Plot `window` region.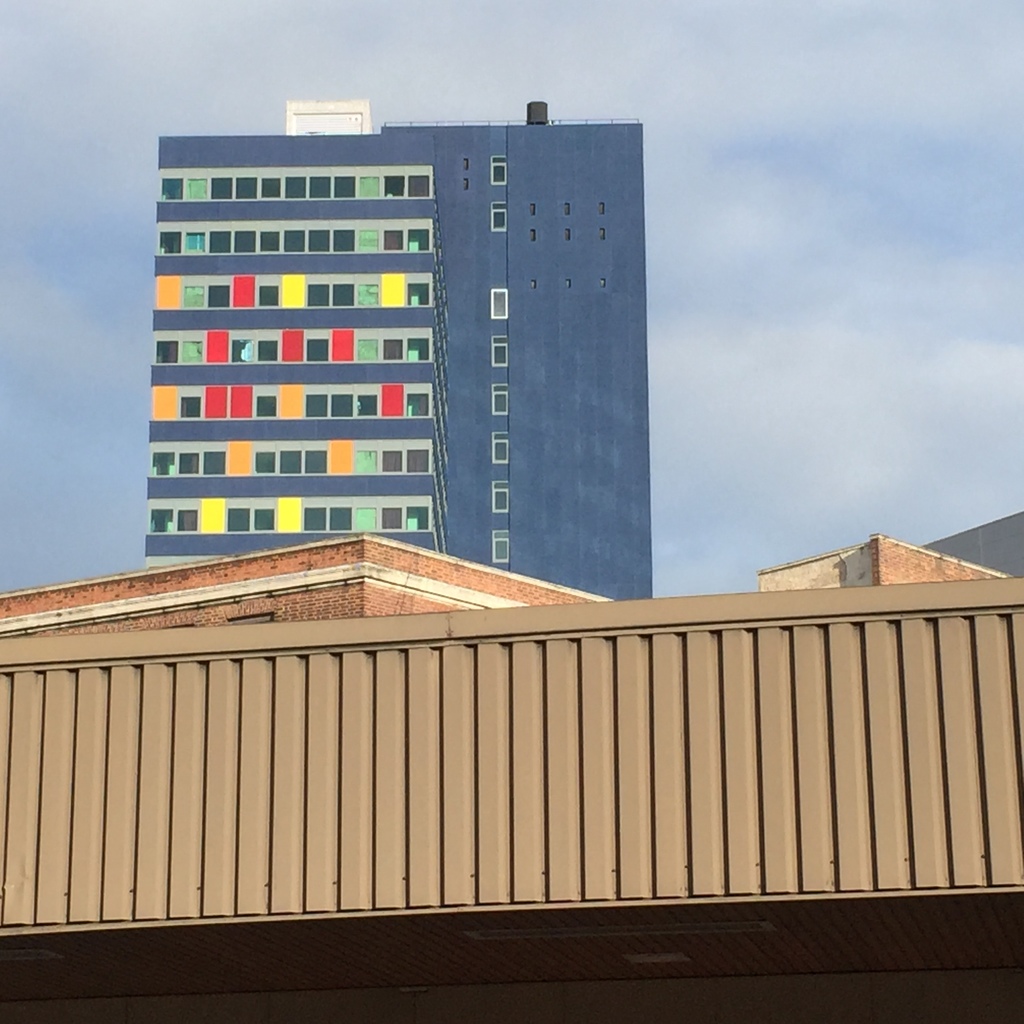
Plotted at BBox(152, 272, 431, 314).
